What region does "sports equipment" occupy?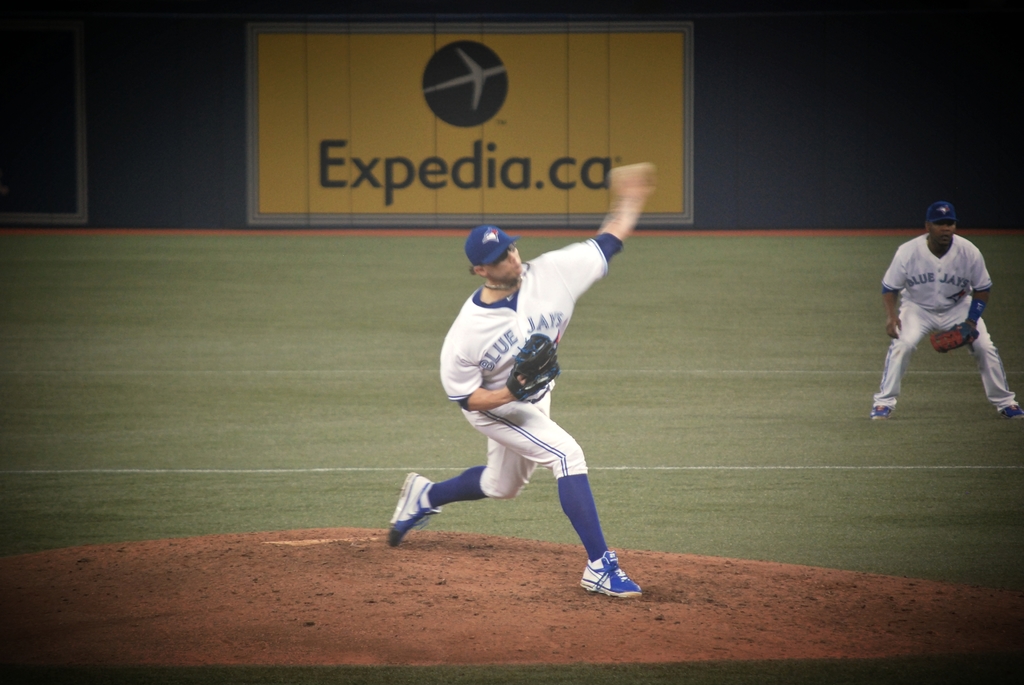
(left=931, top=322, right=978, bottom=355).
